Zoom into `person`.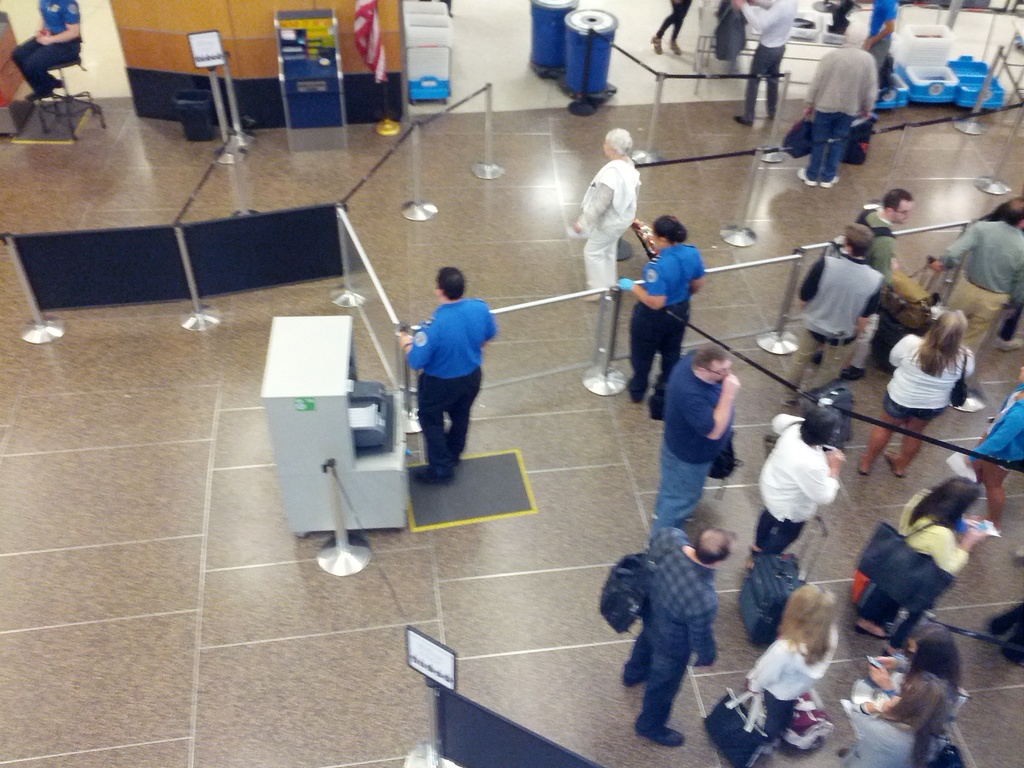
Zoom target: 870:2:900:68.
